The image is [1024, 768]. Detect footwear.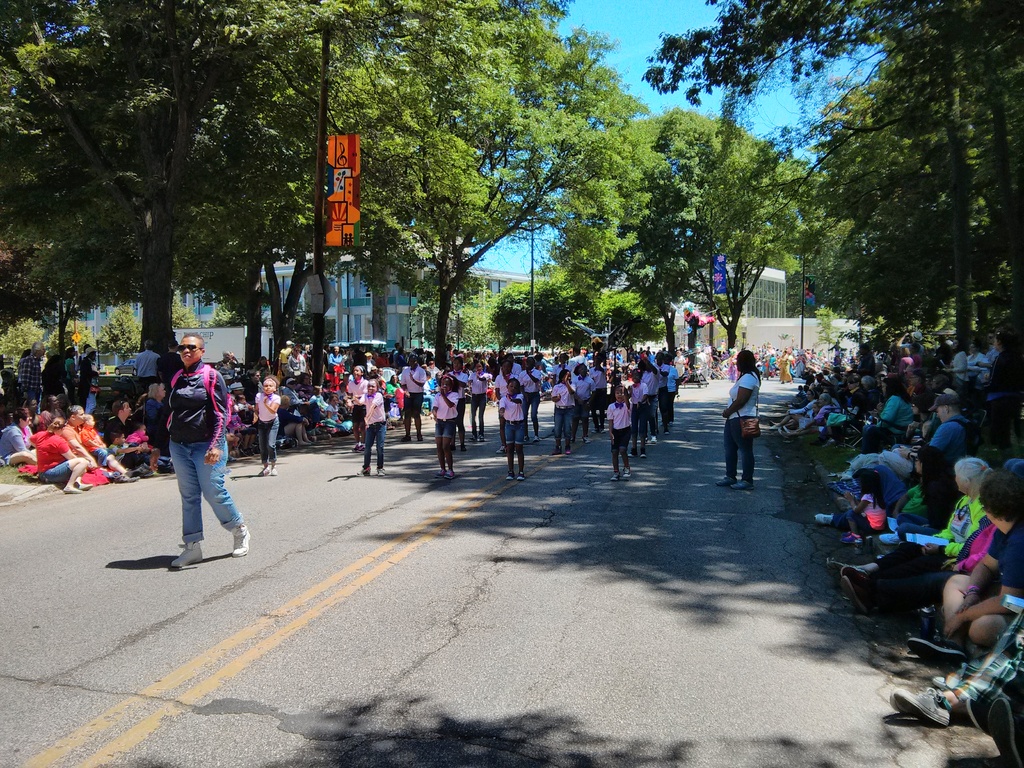
Detection: bbox=[608, 470, 617, 481].
